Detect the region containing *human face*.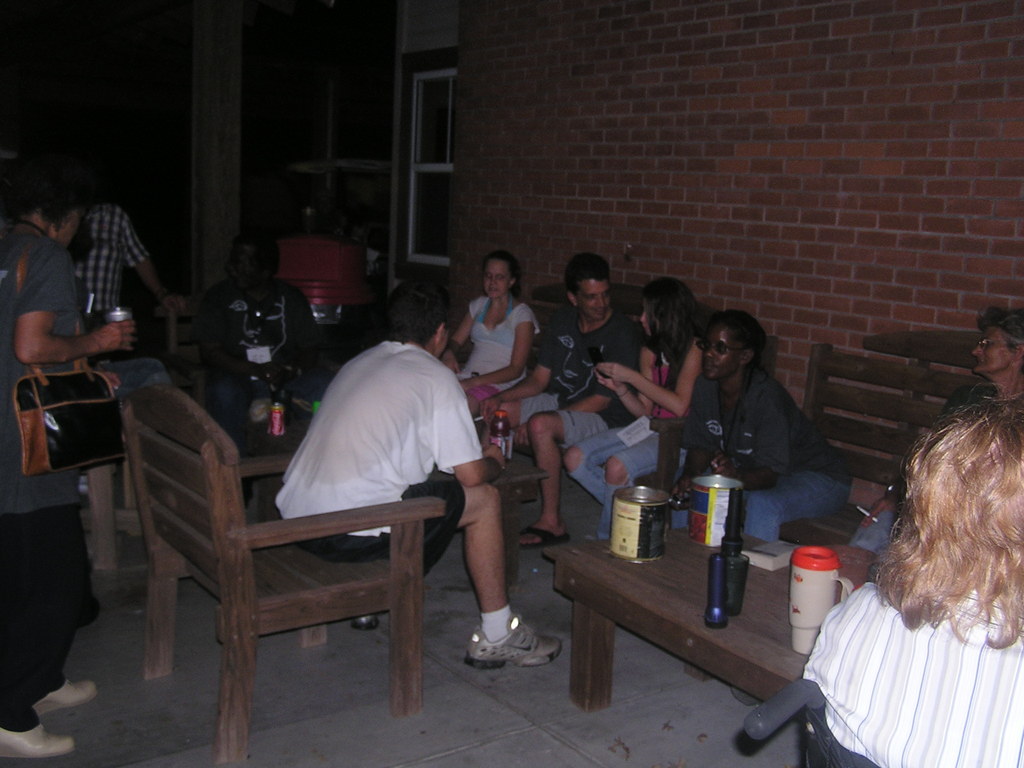
l=636, t=303, r=660, b=337.
